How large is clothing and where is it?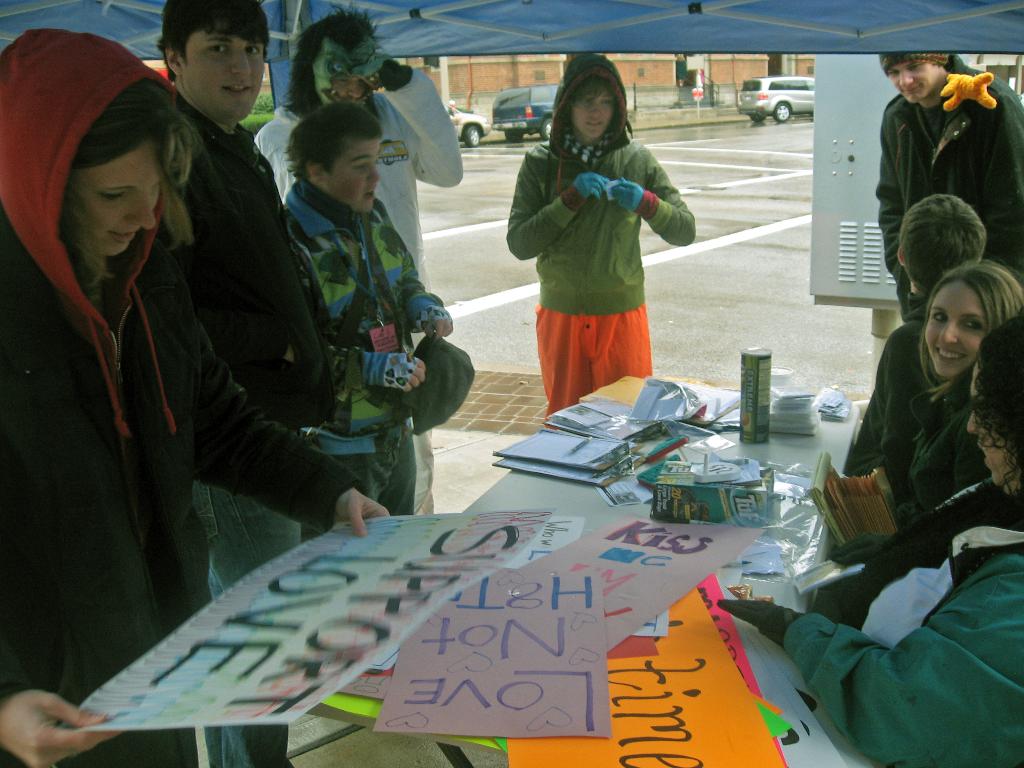
Bounding box: box=[518, 99, 685, 381].
